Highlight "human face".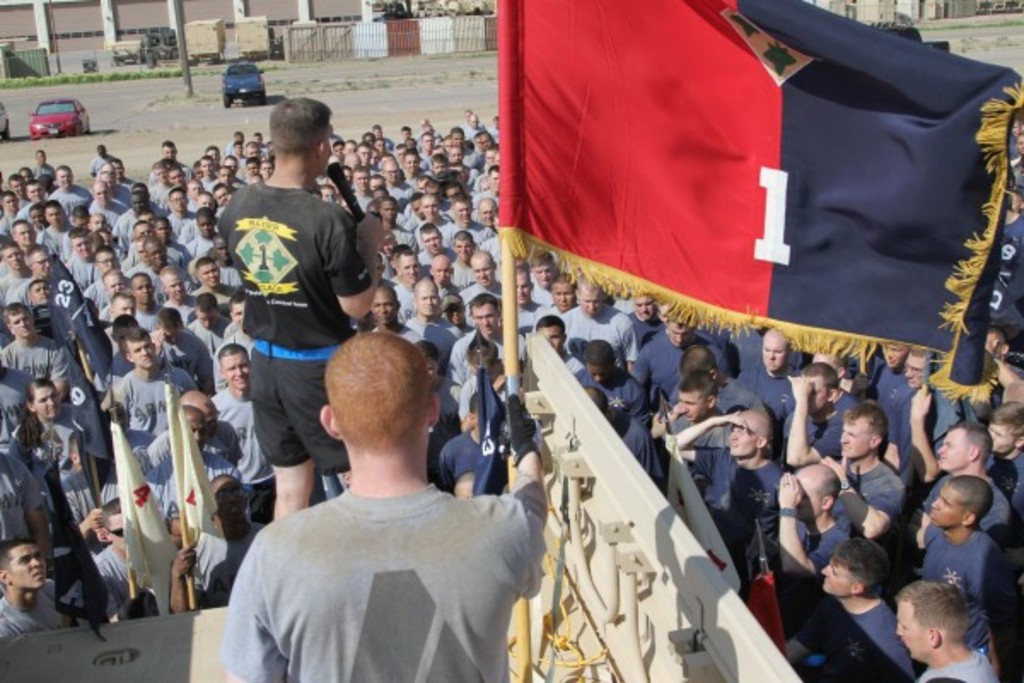
Highlighted region: box(416, 222, 447, 251).
